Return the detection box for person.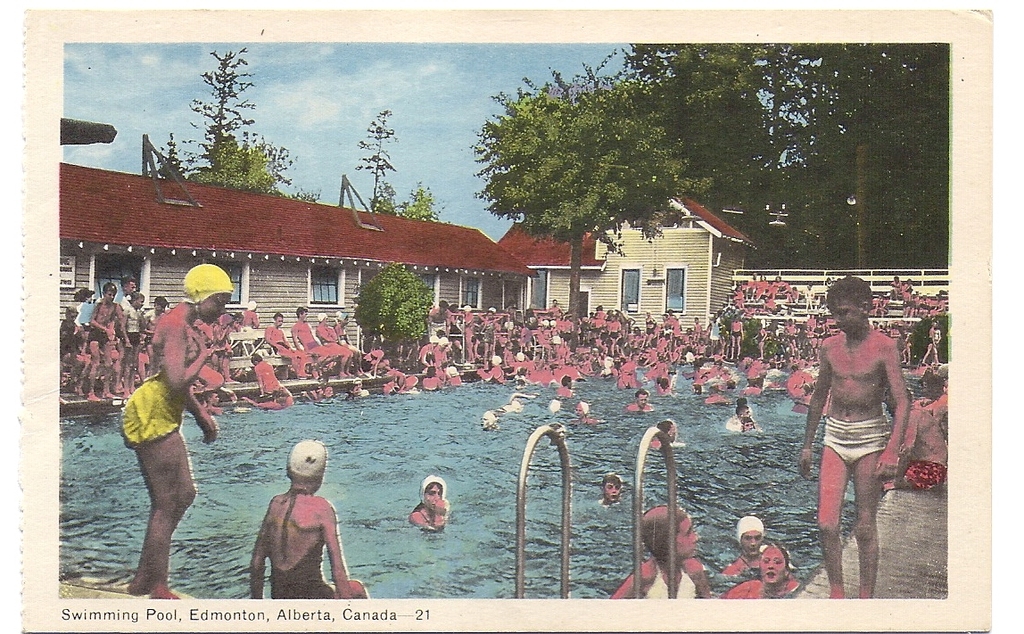
(x1=556, y1=371, x2=576, y2=398).
